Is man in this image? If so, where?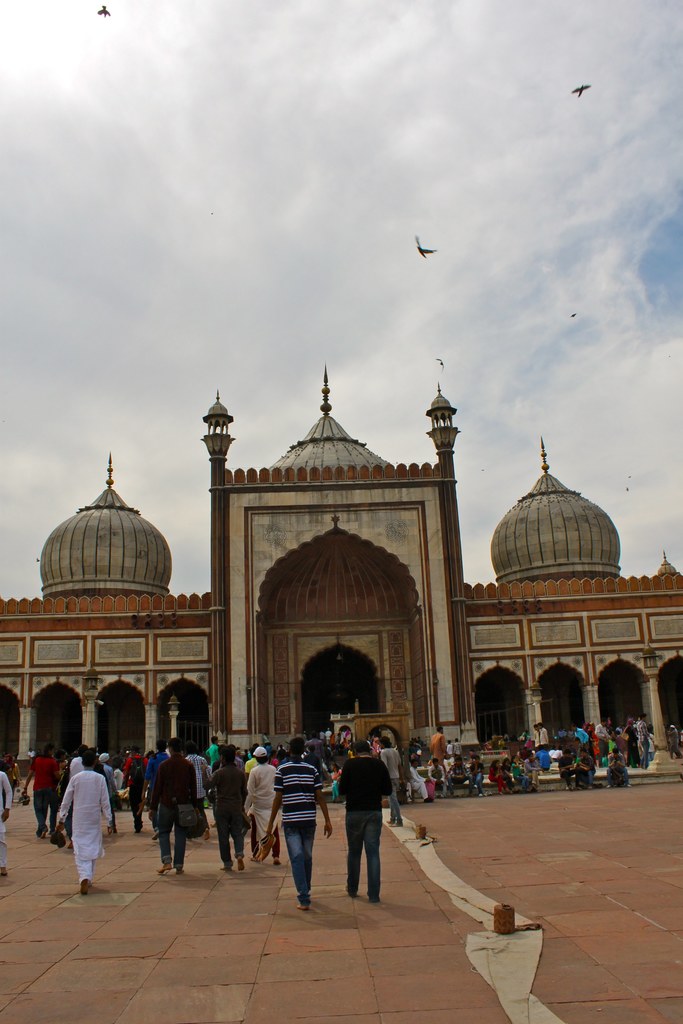
Yes, at region(122, 746, 148, 839).
